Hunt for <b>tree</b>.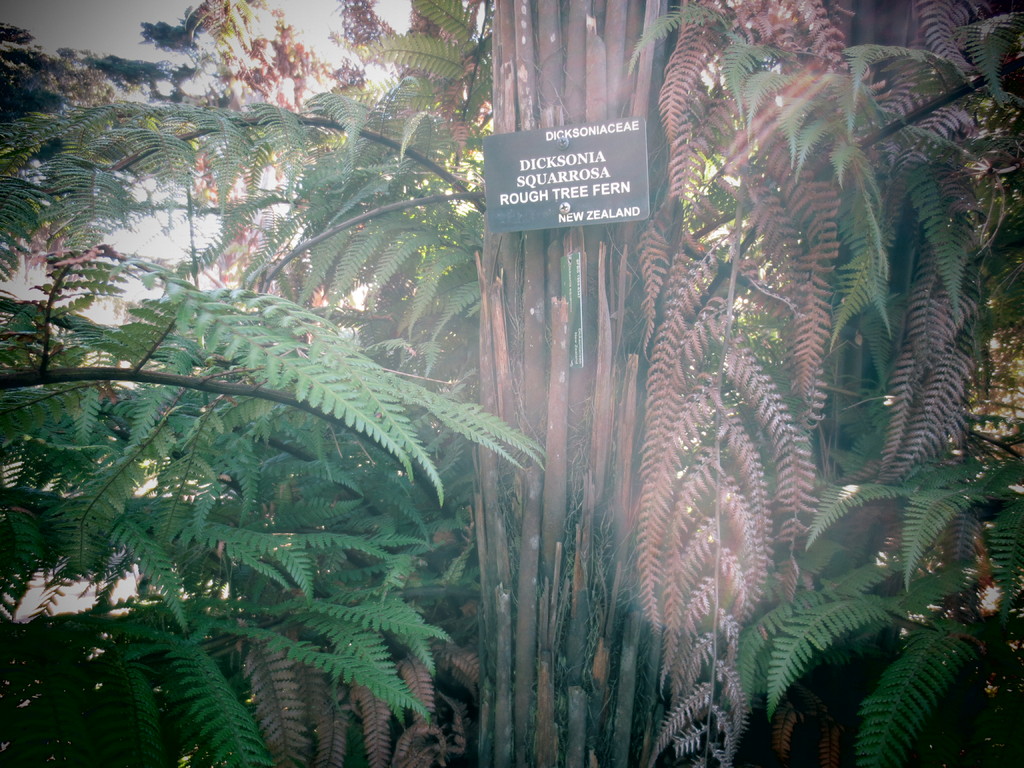
Hunted down at left=0, top=0, right=1023, bottom=767.
